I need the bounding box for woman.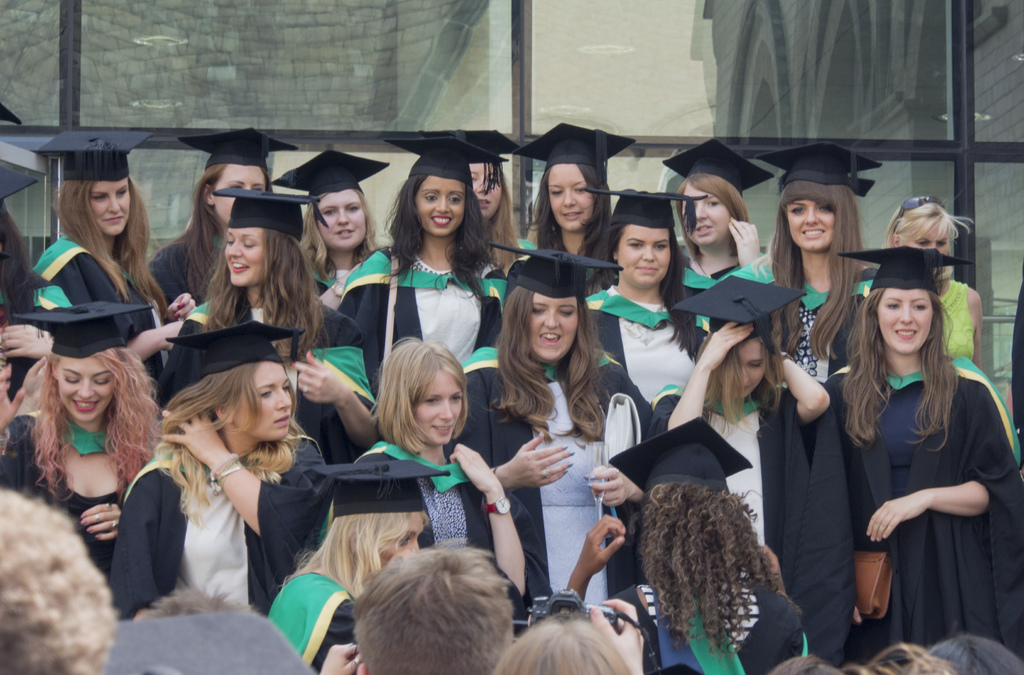
Here it is: [566,415,813,674].
